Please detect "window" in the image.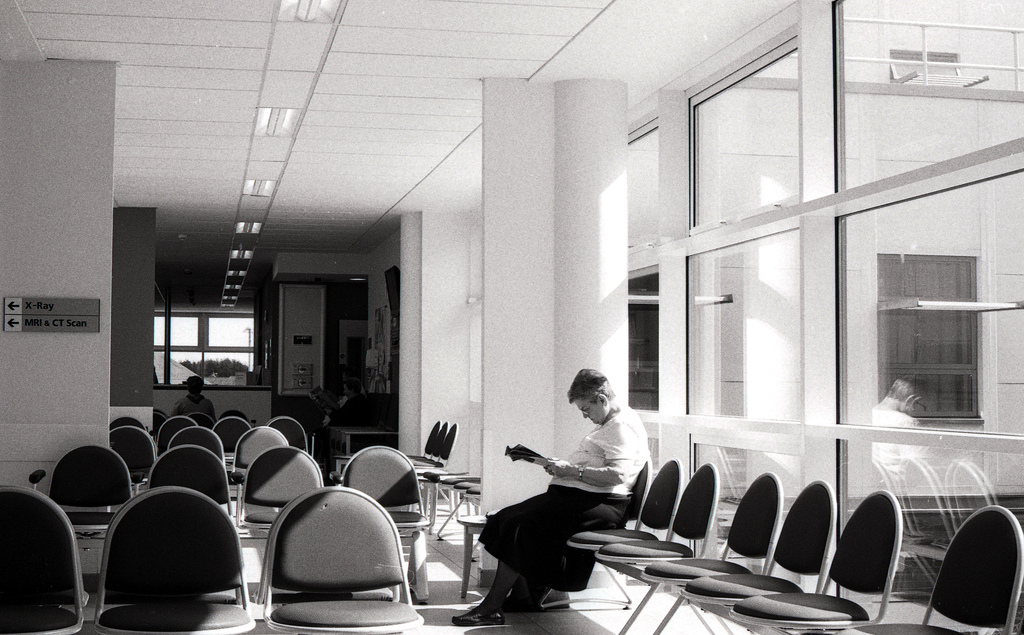
620 0 1023 606.
